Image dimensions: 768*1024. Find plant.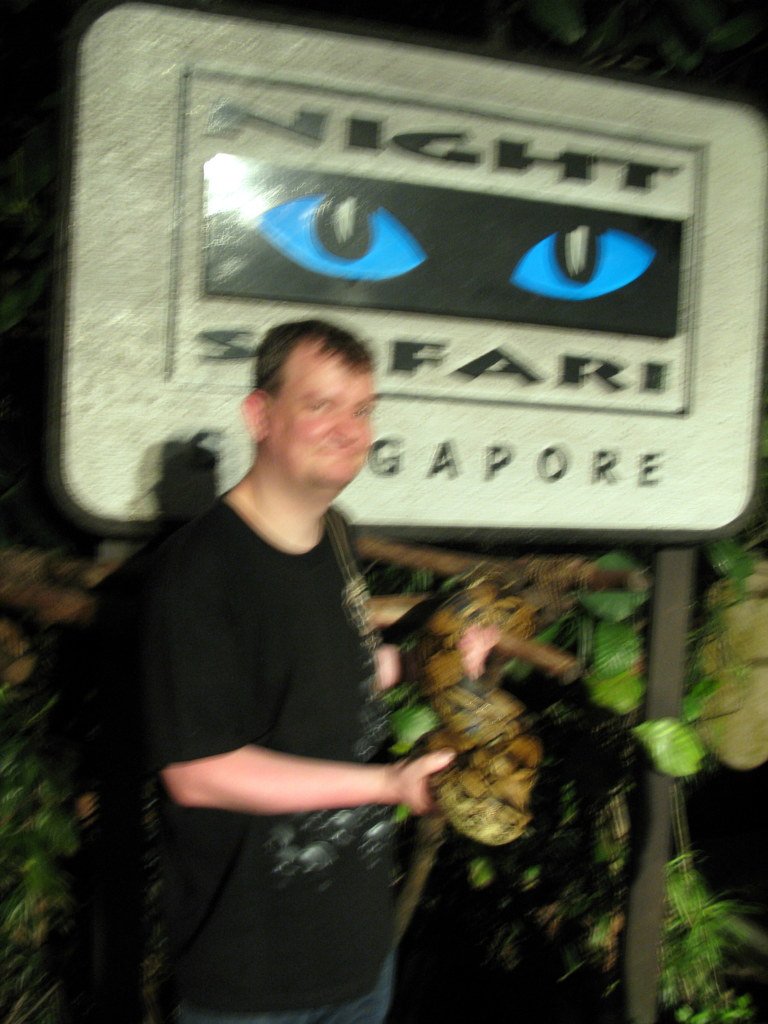
<box>692,524,767,708</box>.
